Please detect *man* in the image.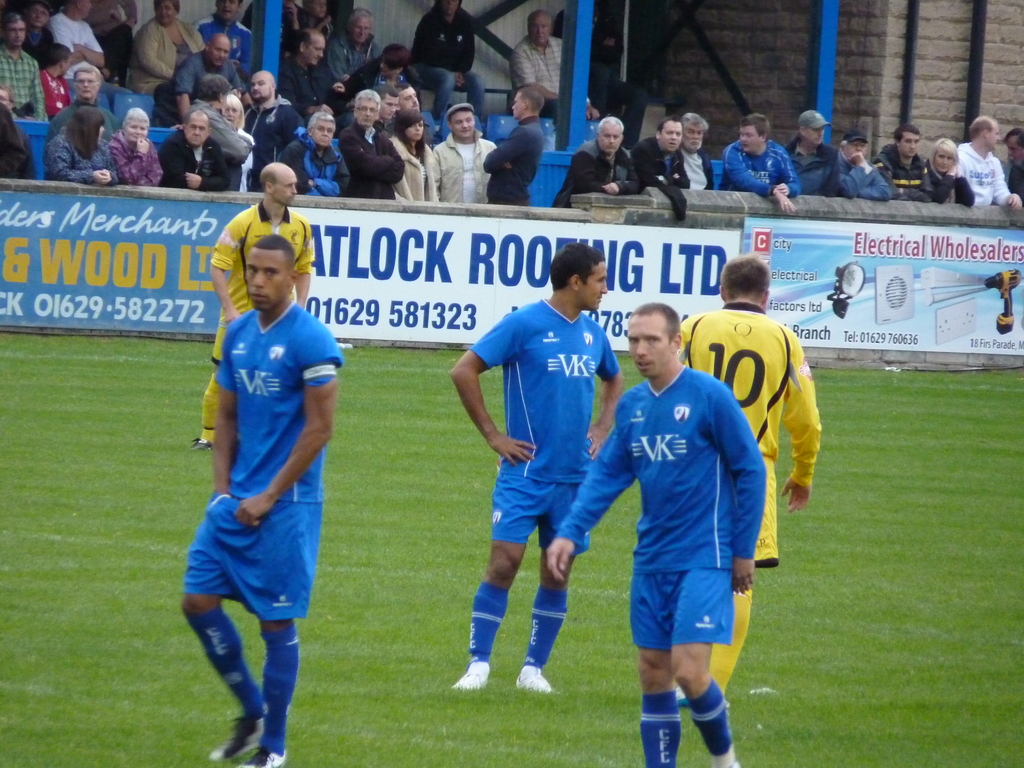
[left=668, top=262, right=821, bottom=710].
